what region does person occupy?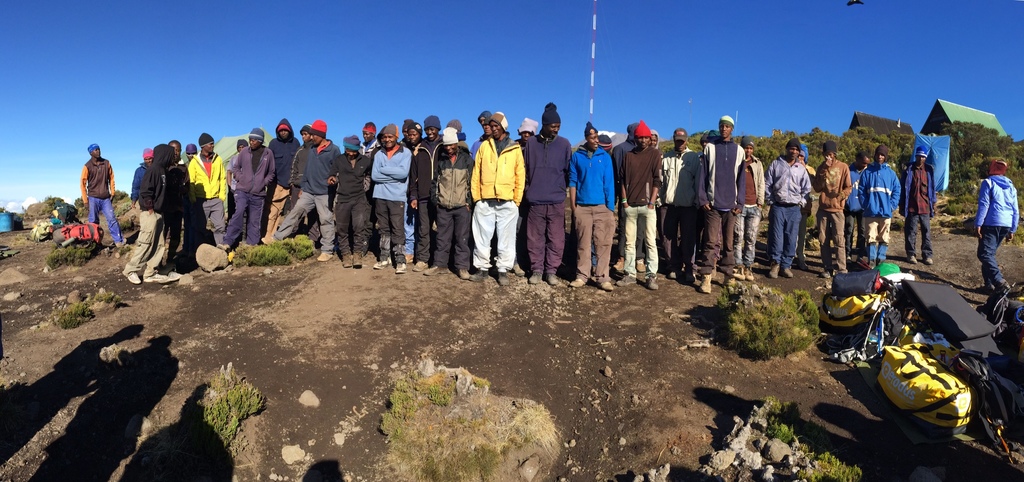
(465, 112, 491, 162).
